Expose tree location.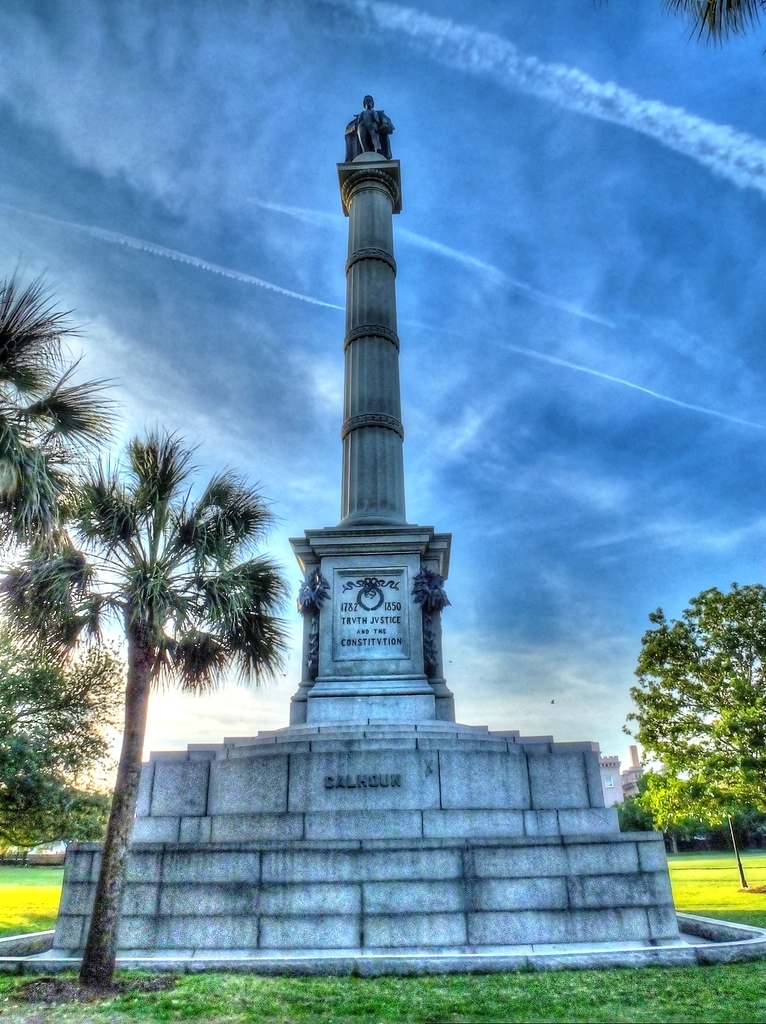
Exposed at crop(0, 261, 132, 685).
